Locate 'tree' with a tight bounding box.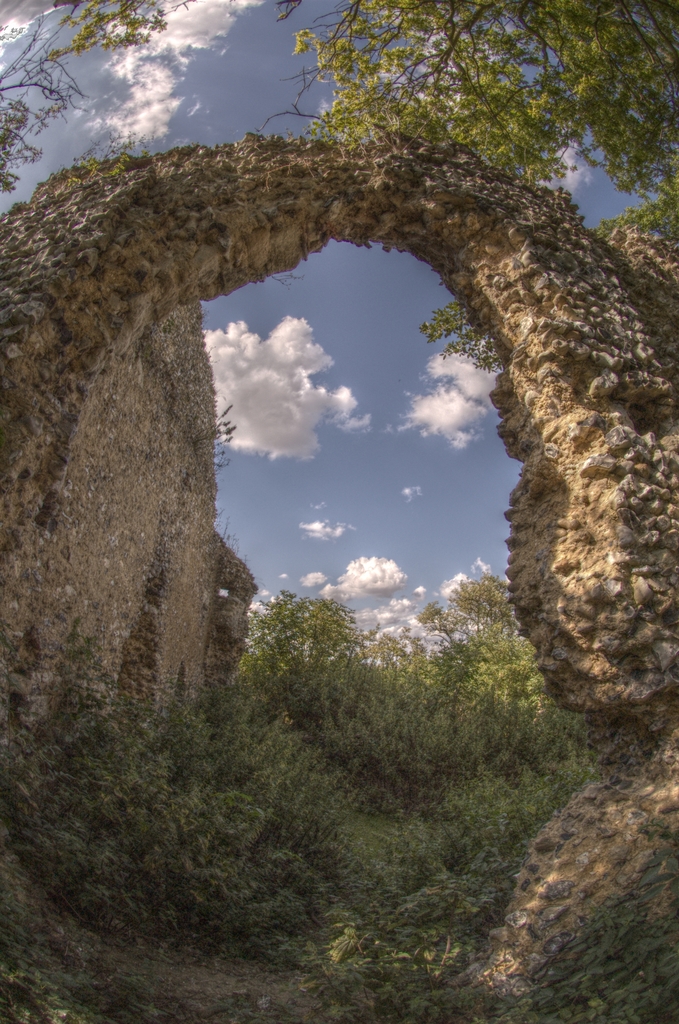
left=416, top=190, right=678, bottom=381.
